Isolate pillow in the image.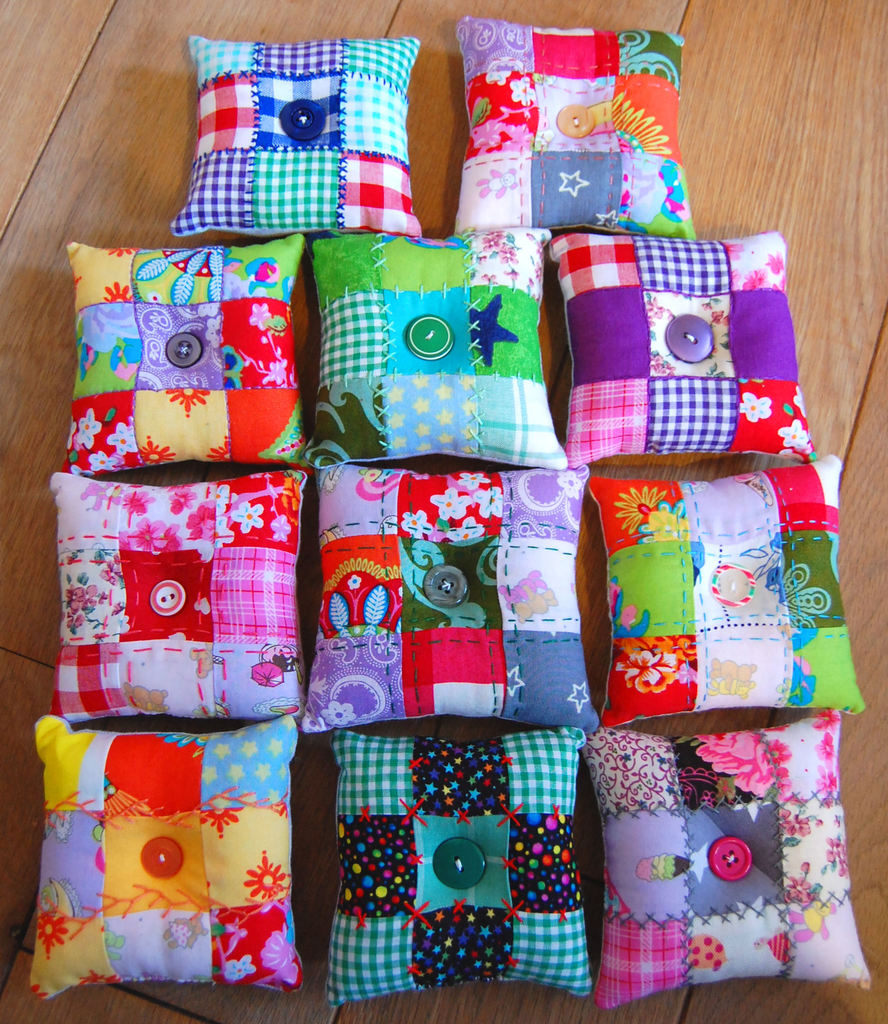
Isolated region: bbox=[261, 440, 612, 745].
